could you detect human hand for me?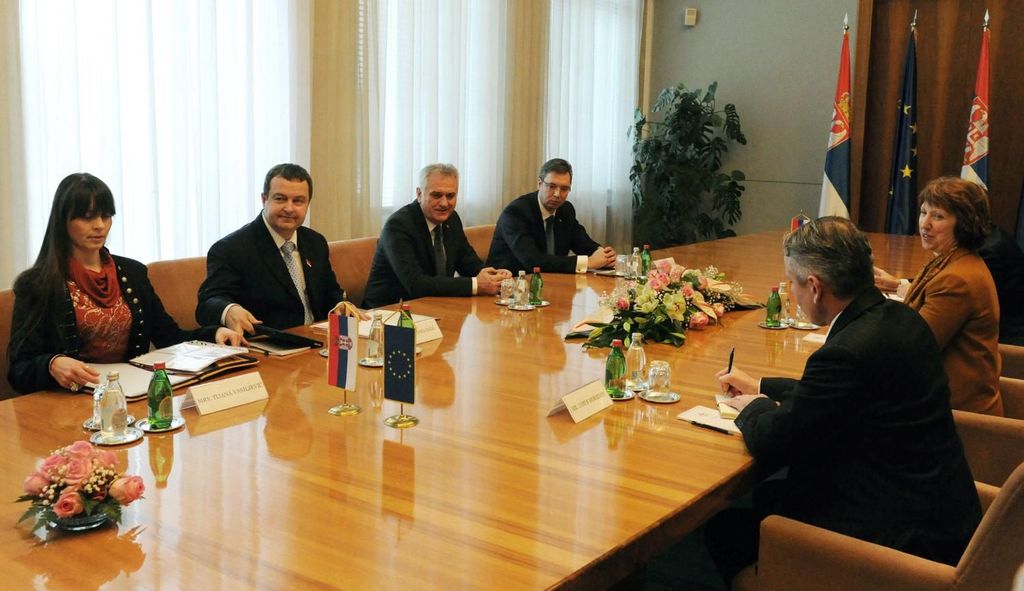
Detection result: {"left": 214, "top": 326, "right": 250, "bottom": 349}.
